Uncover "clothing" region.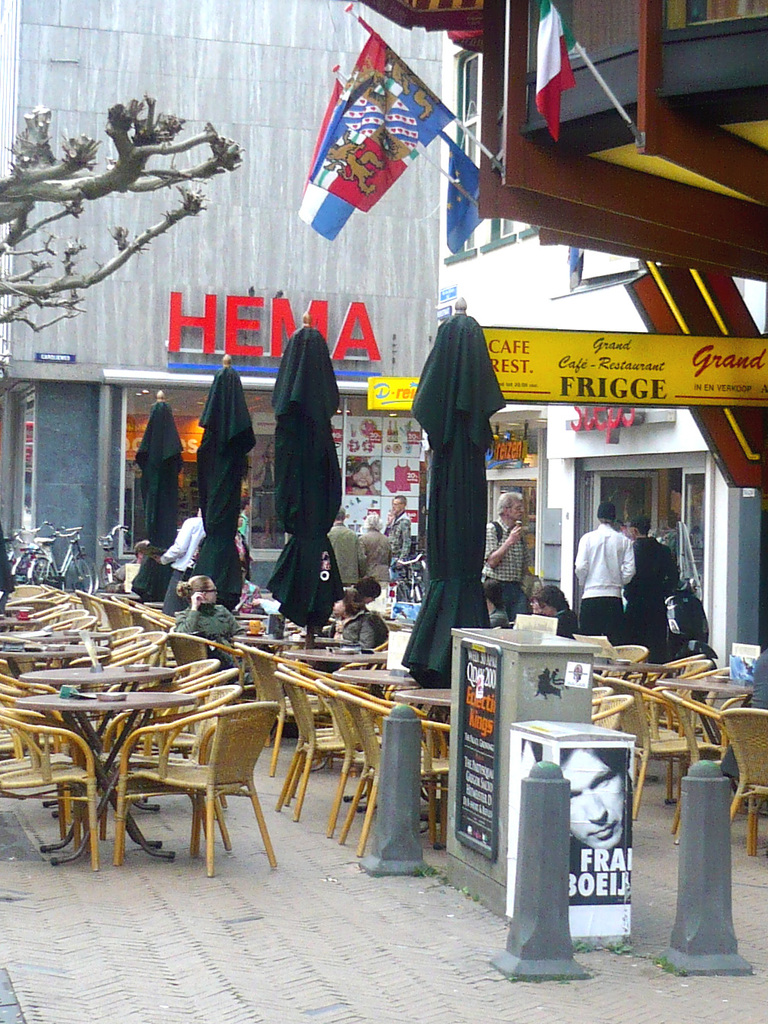
Uncovered: l=162, t=515, r=207, b=610.
